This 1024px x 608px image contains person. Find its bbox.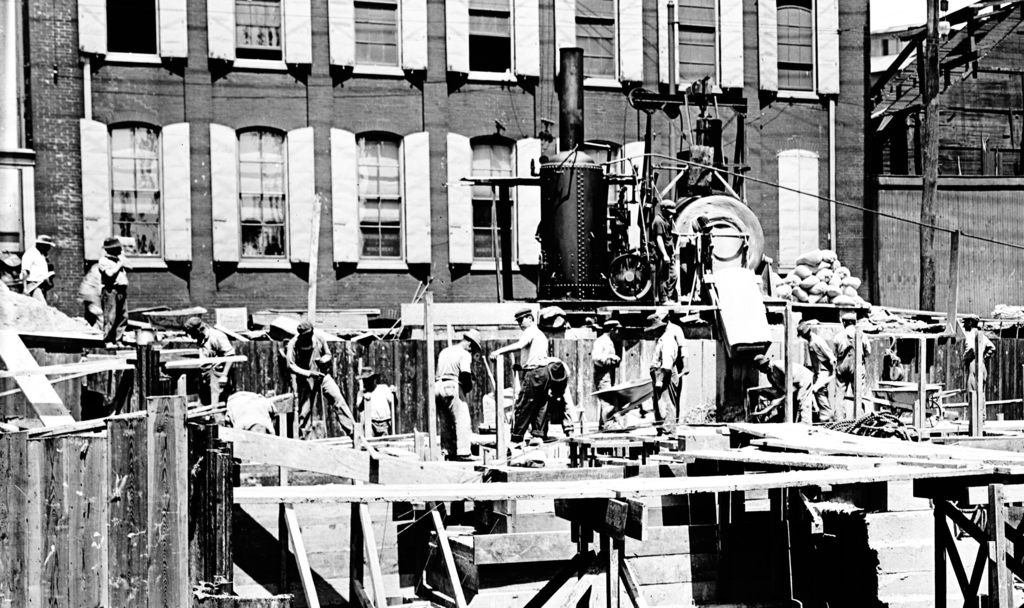
pyautogui.locateOnScreen(591, 314, 622, 433).
